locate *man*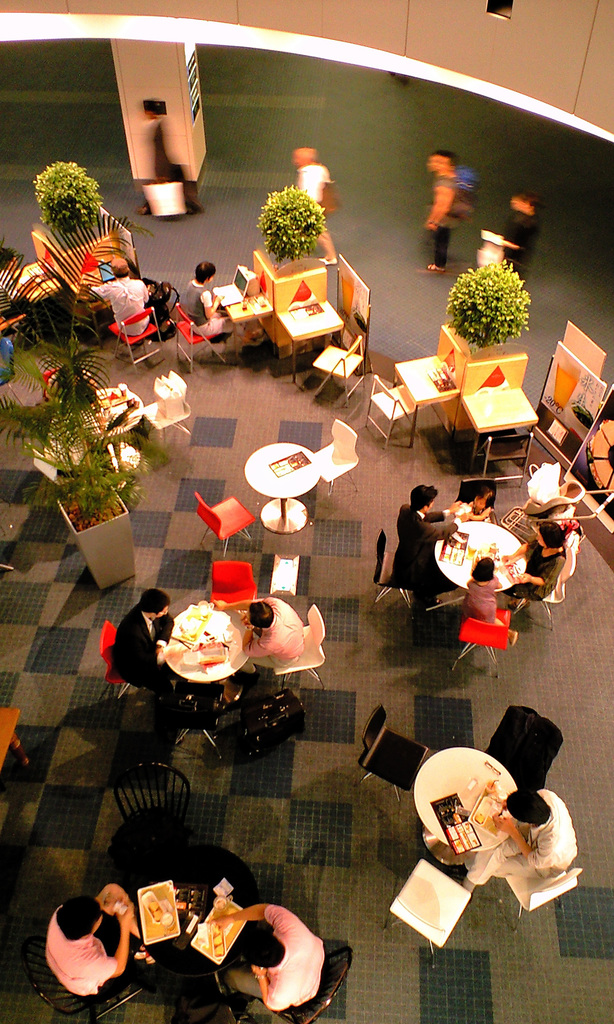
[left=238, top=593, right=313, bottom=679]
